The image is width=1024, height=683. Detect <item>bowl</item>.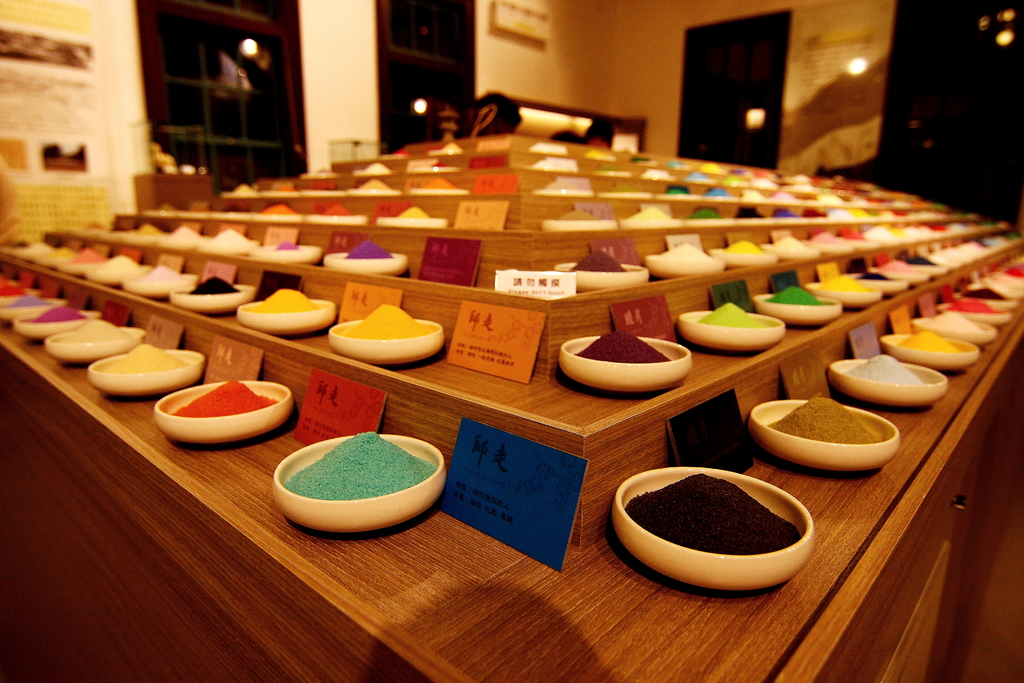
Detection: l=325, t=252, r=408, b=278.
